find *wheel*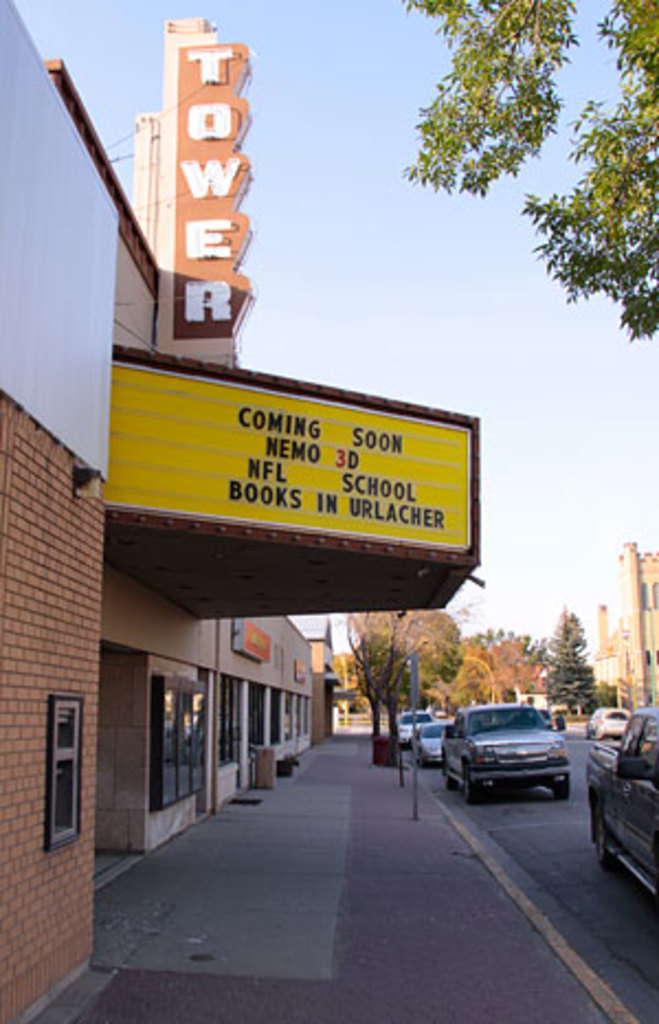
459/756/470/800
